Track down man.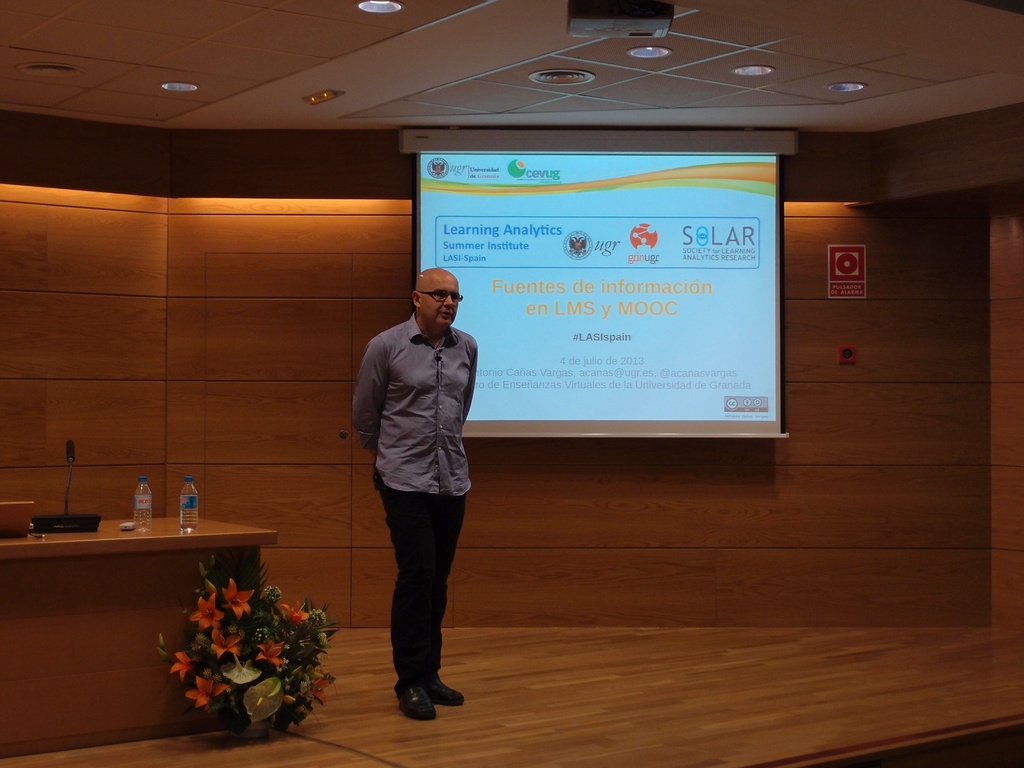
Tracked to x1=339 y1=260 x2=492 y2=708.
